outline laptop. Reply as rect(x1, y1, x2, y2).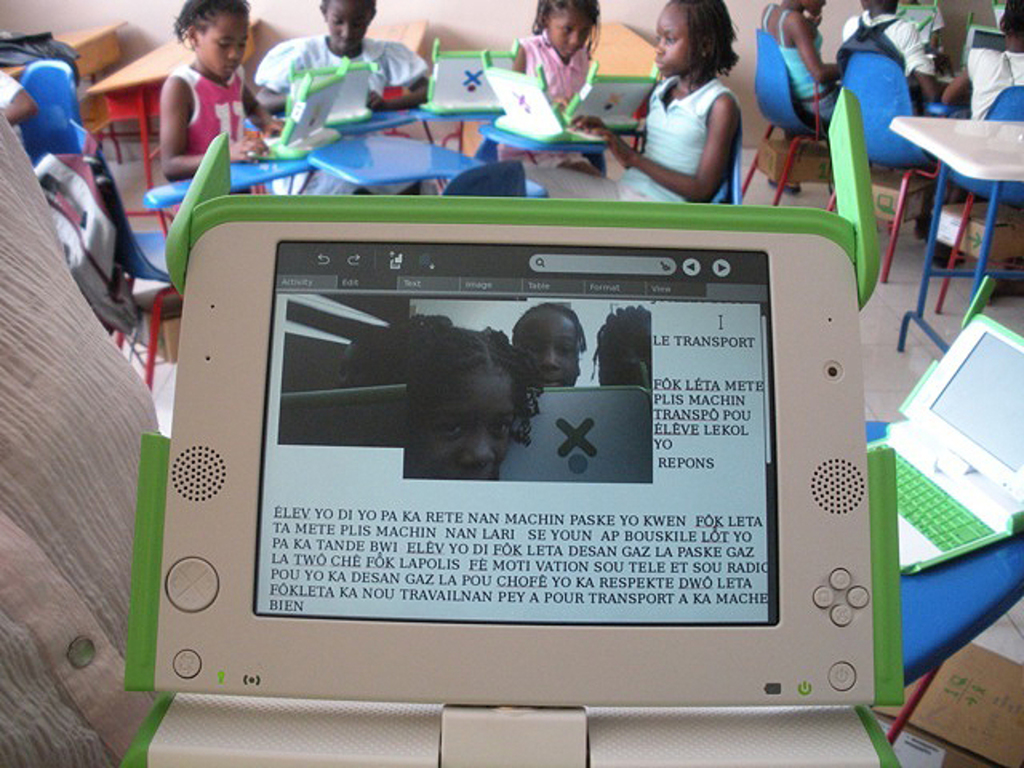
rect(962, 8, 1006, 70).
